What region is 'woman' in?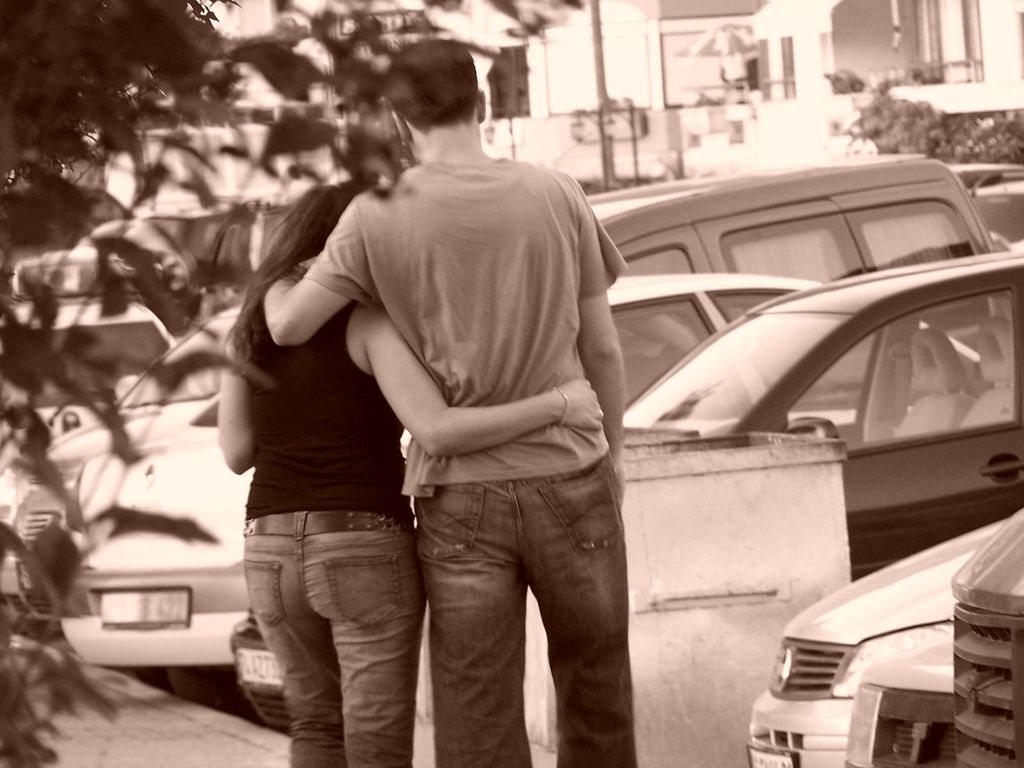
crop(188, 71, 525, 755).
